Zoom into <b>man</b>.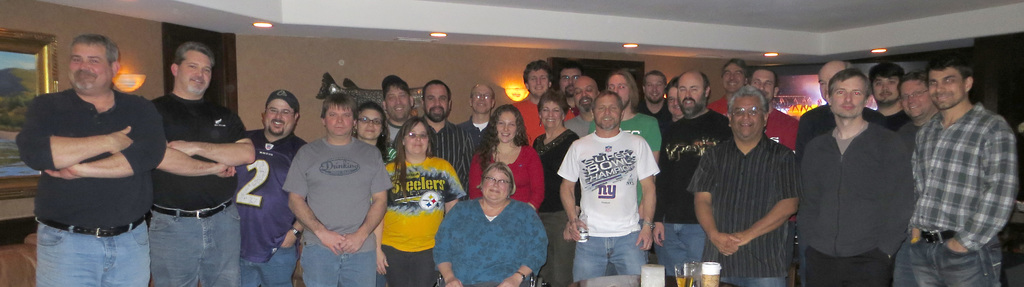
Zoom target: [685,83,801,286].
